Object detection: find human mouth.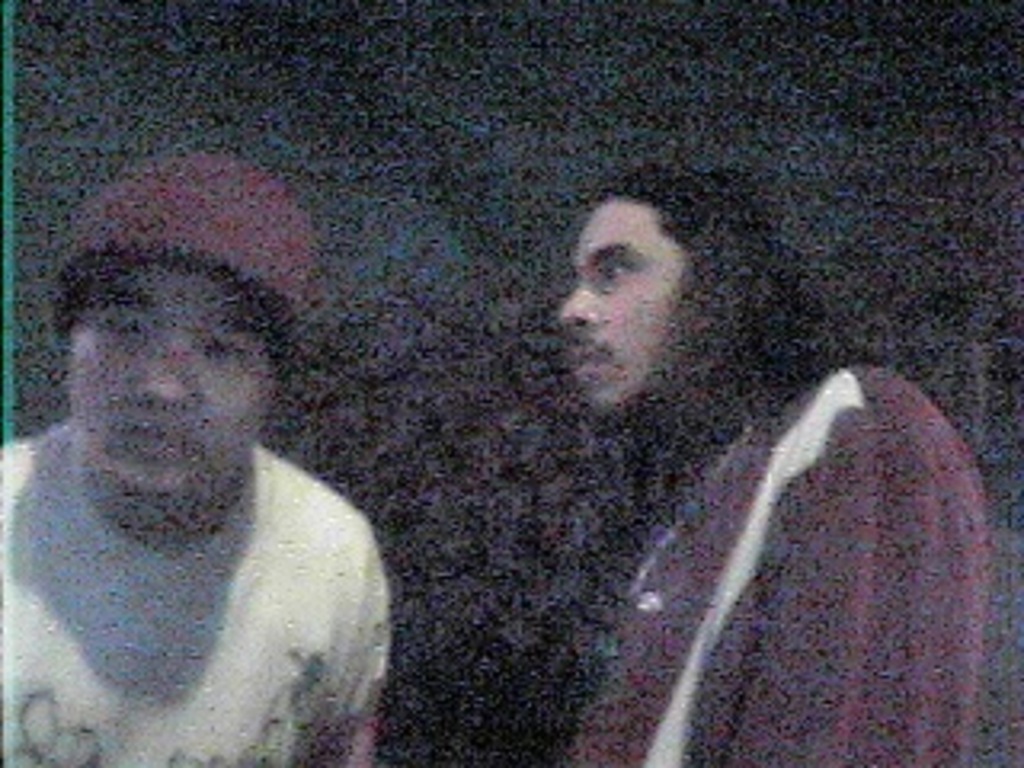
573,333,621,378.
